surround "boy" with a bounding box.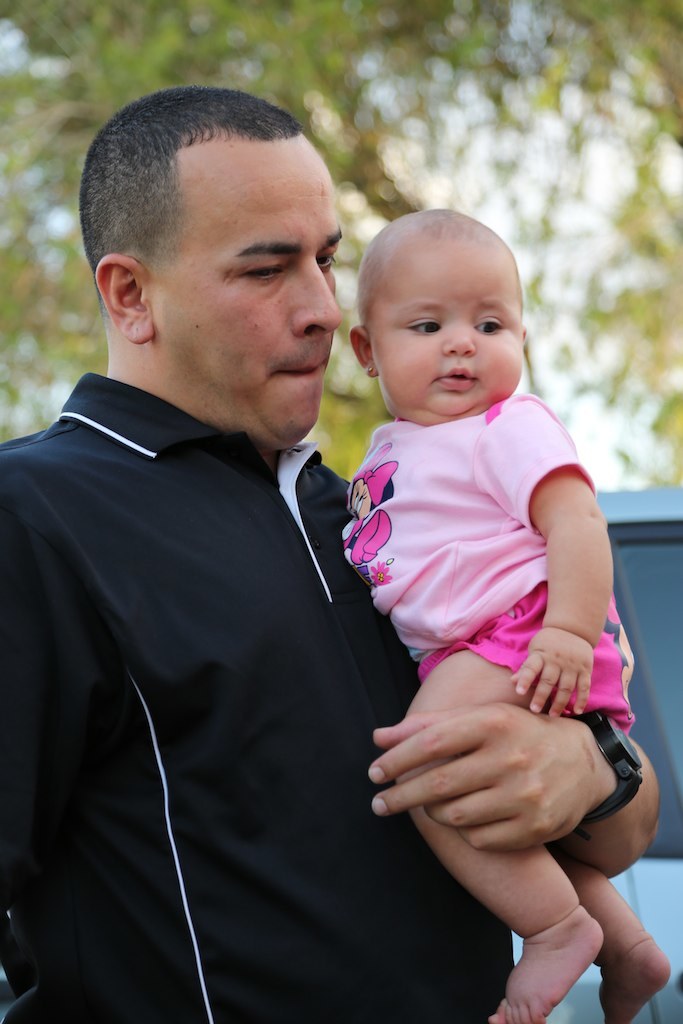
select_region(338, 205, 674, 1023).
